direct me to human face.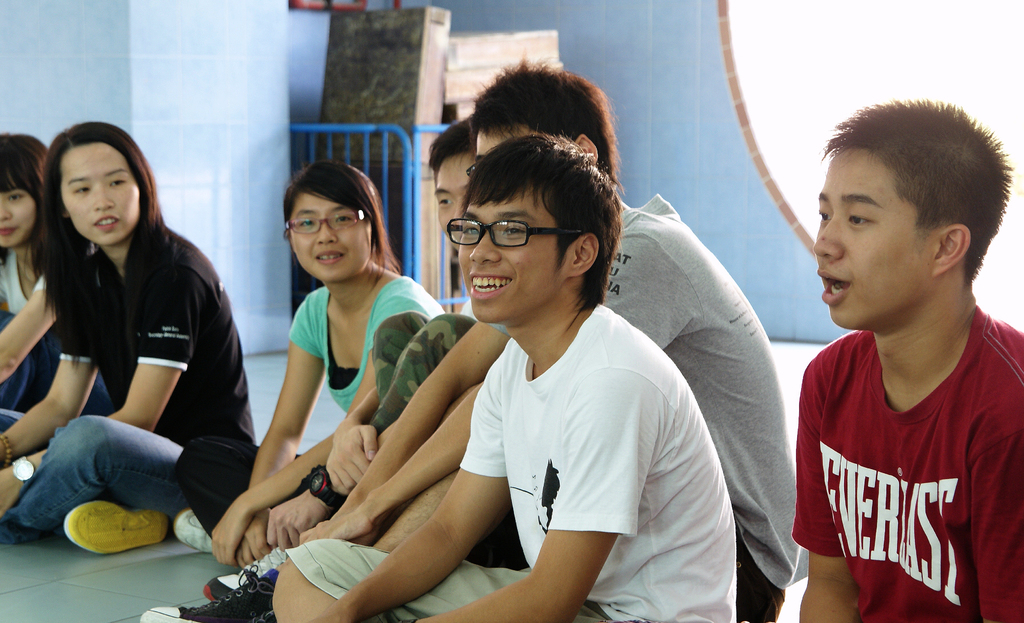
Direction: 434/145/477/237.
